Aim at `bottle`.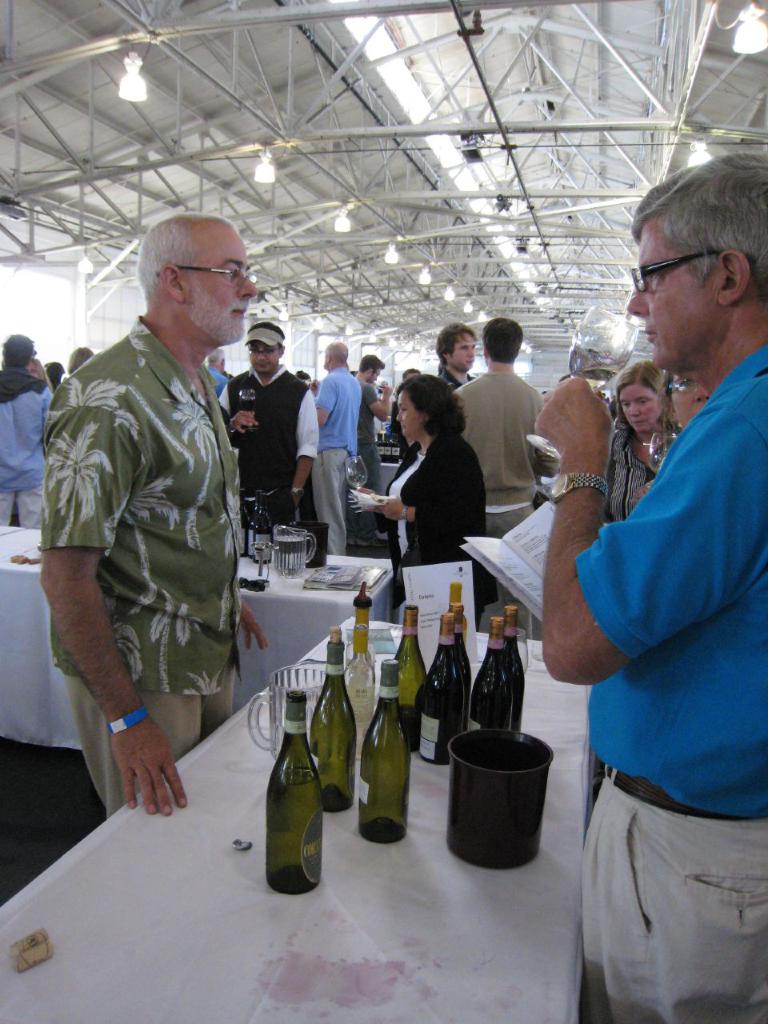
Aimed at <box>450,603,473,730</box>.
